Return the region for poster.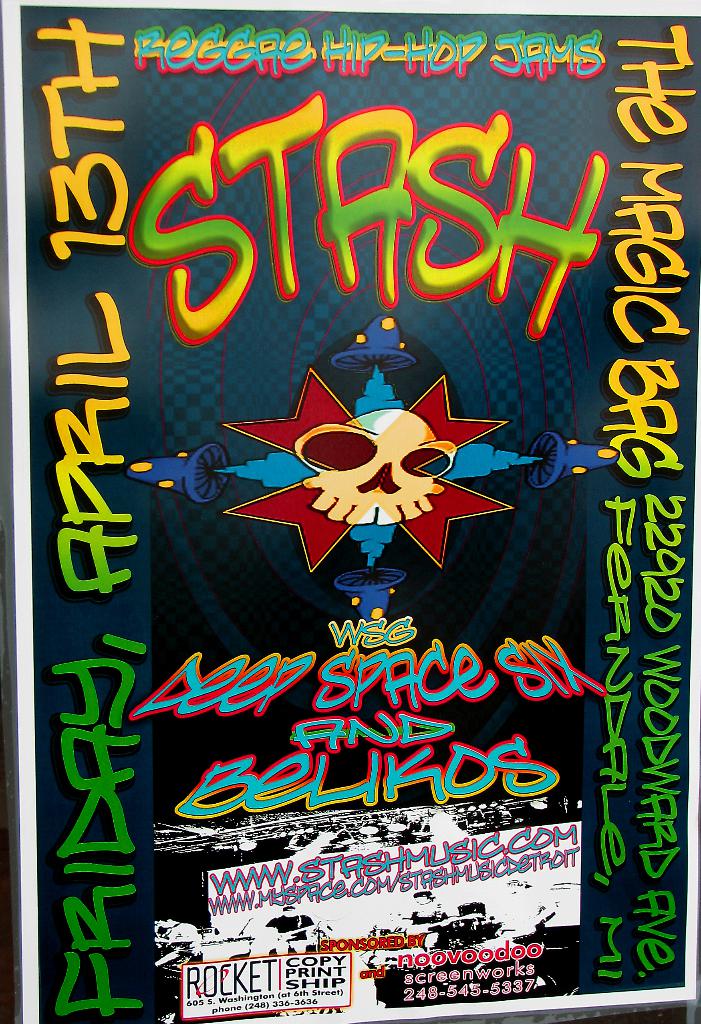
[0,0,700,1023].
